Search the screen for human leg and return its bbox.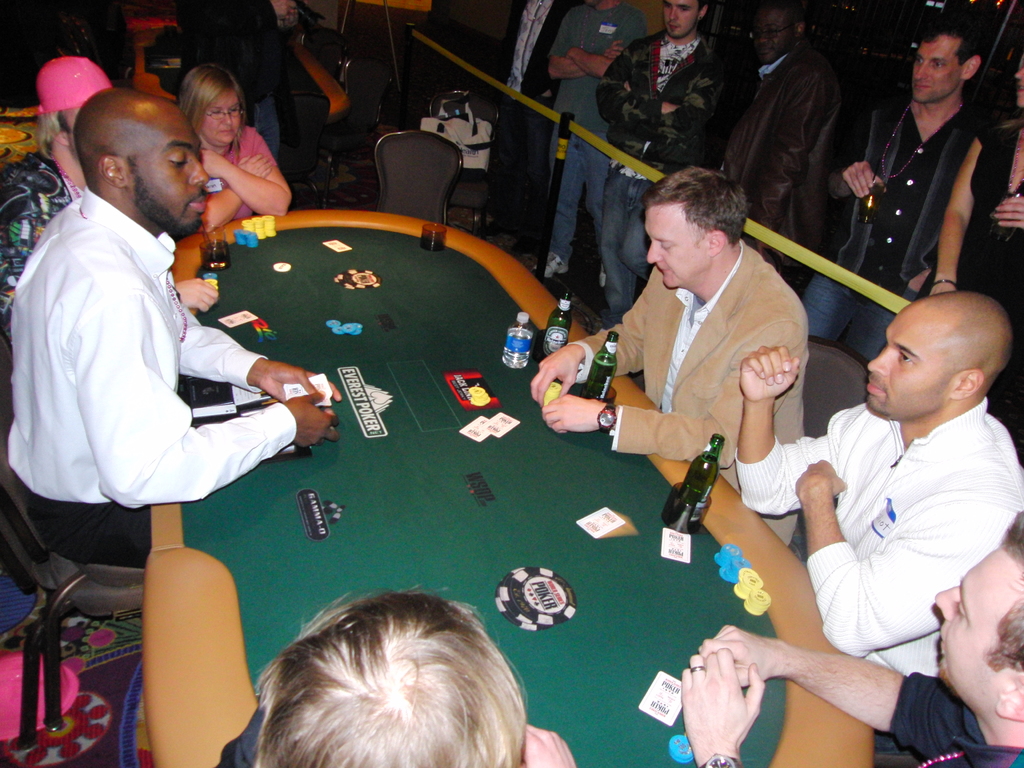
Found: detection(614, 204, 660, 278).
